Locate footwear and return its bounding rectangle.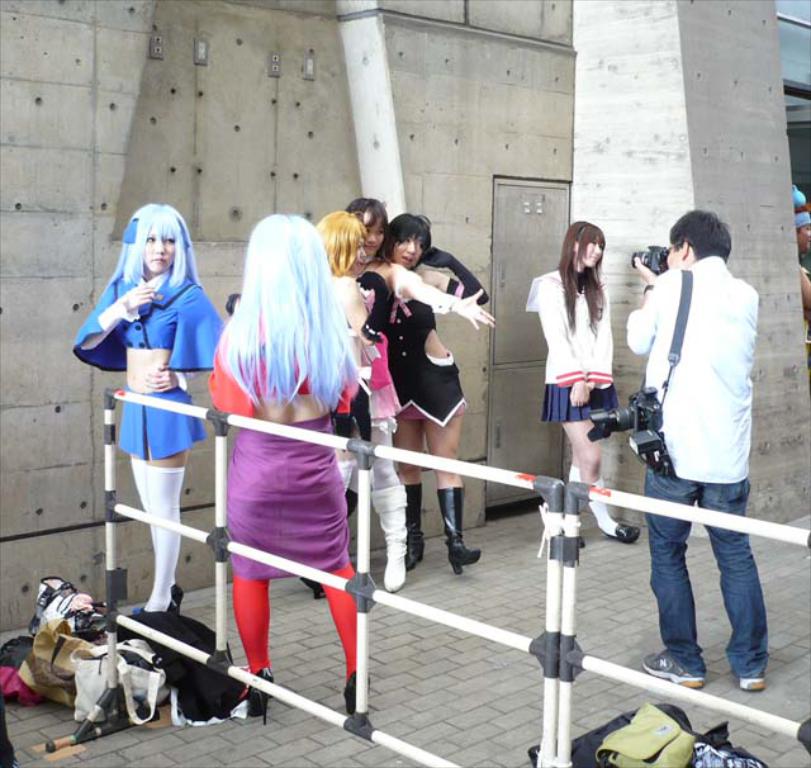
crop(738, 673, 767, 692).
